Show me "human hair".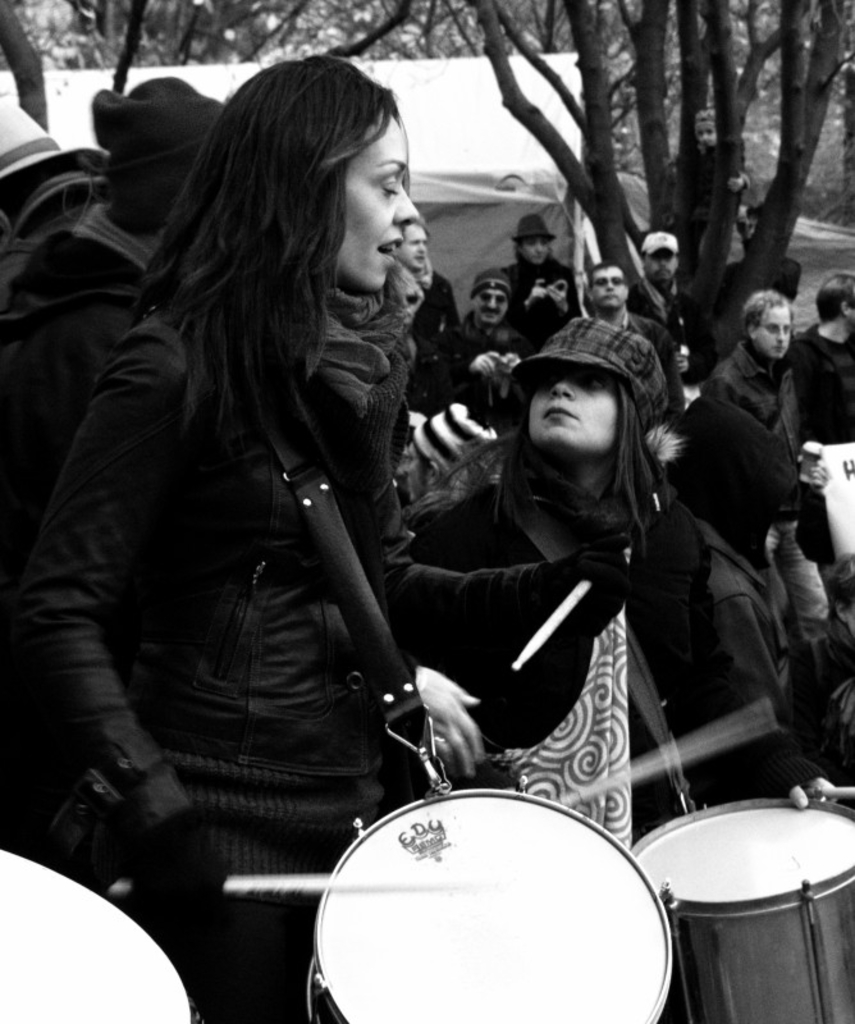
"human hair" is here: [106,152,201,239].
